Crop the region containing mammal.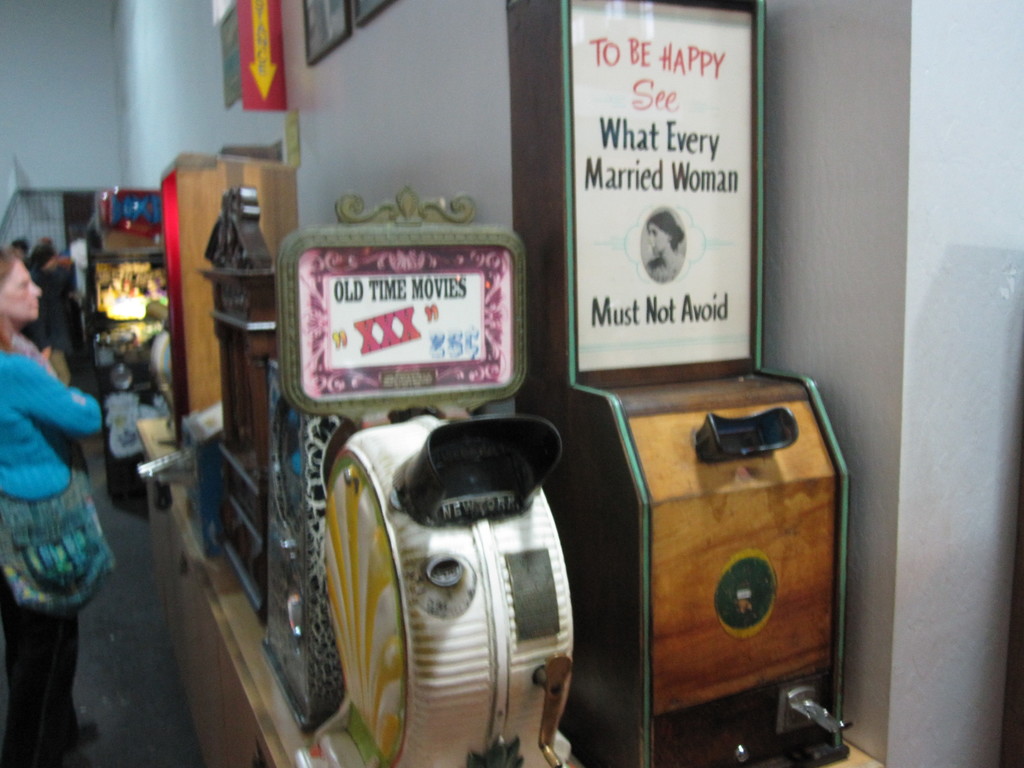
Crop region: [646, 204, 689, 284].
